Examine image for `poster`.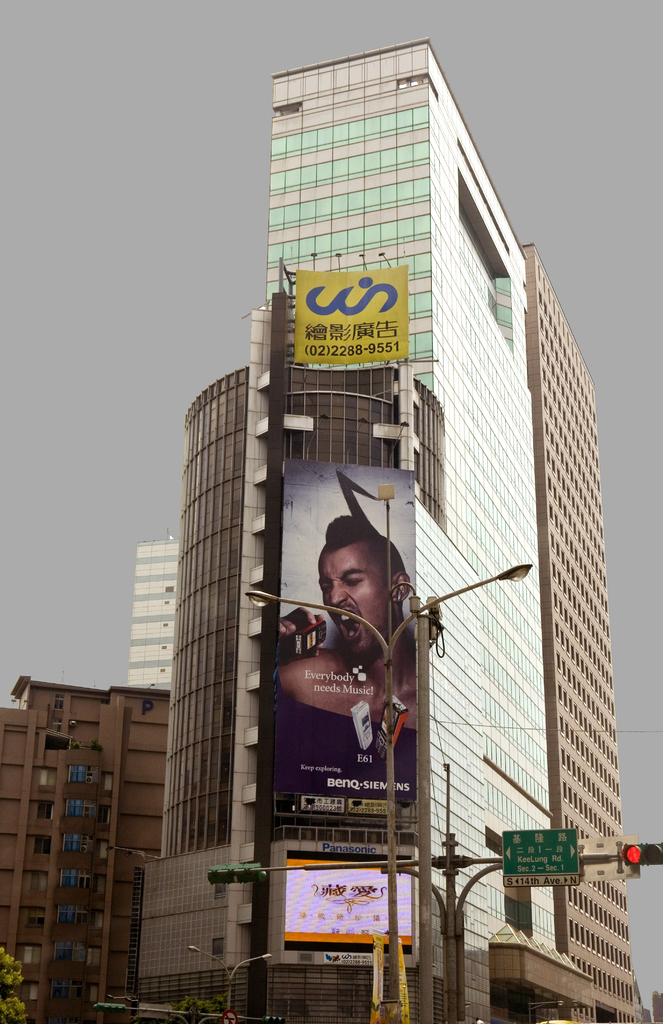
Examination result: <region>279, 461, 416, 813</region>.
